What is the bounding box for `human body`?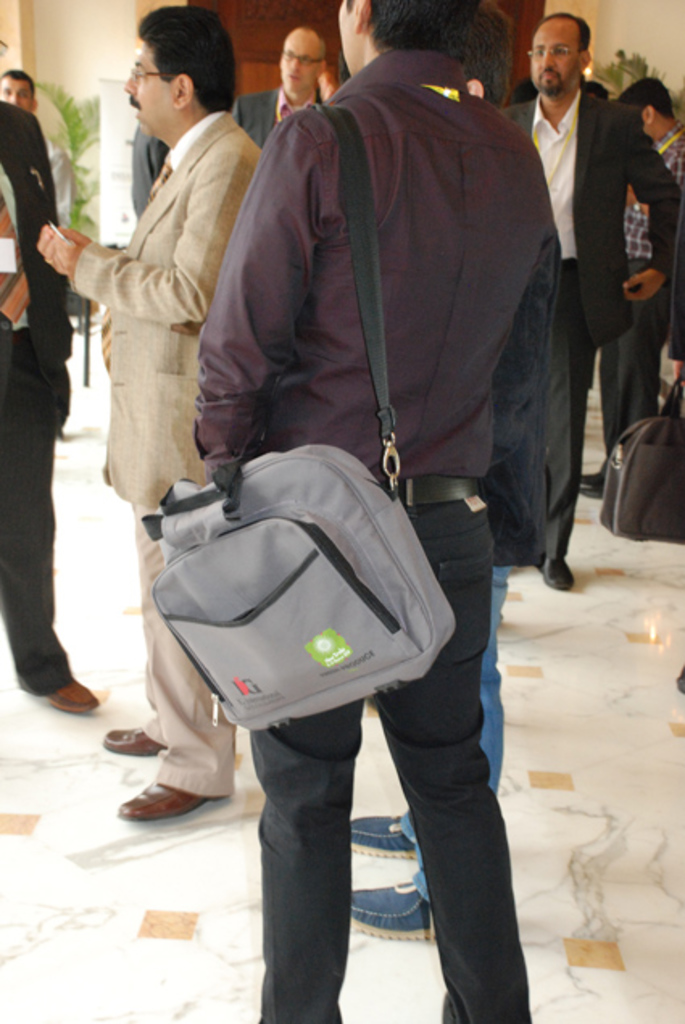
select_region(127, 119, 179, 214).
